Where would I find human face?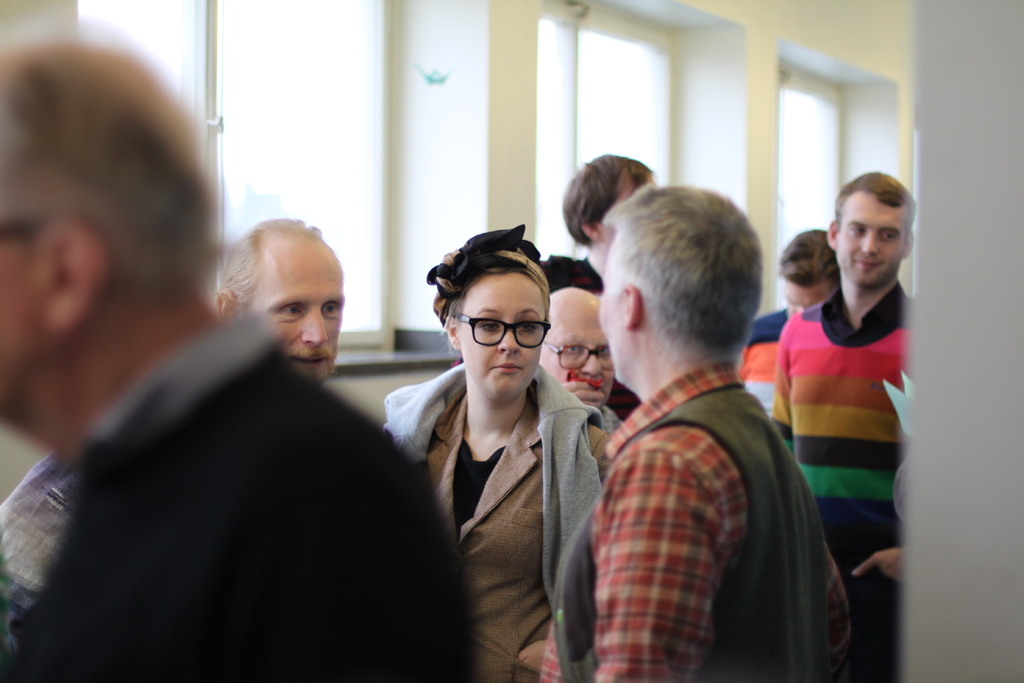
At box(786, 282, 840, 316).
